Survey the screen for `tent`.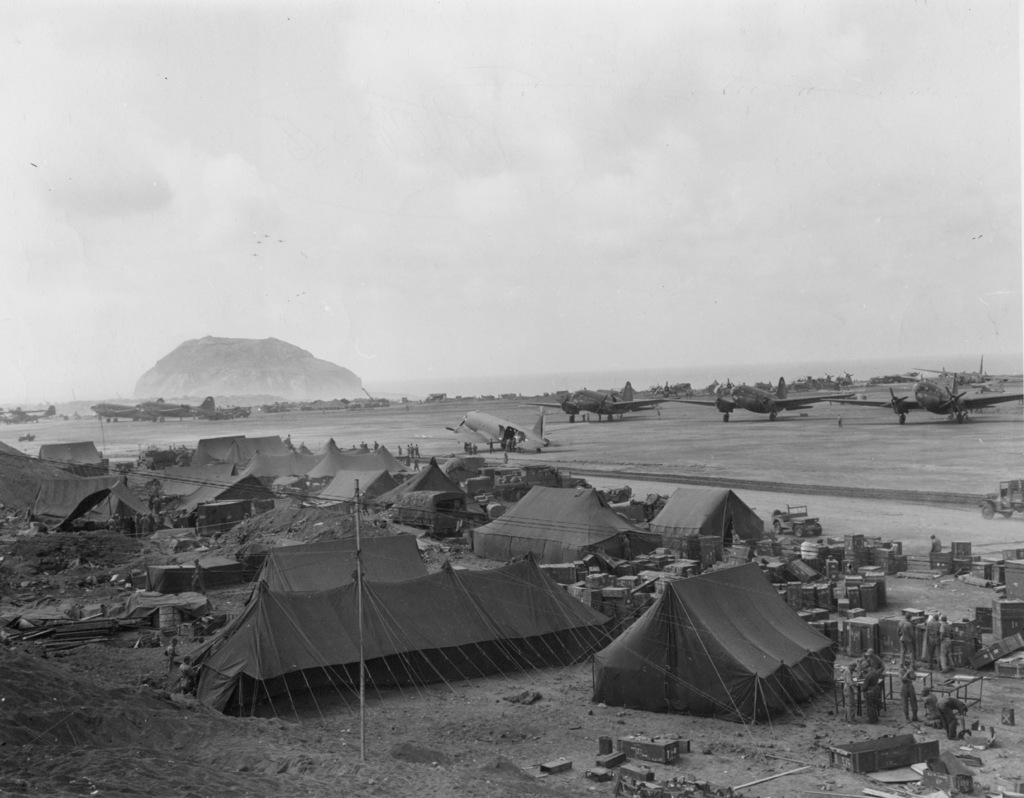
Survey found: l=580, t=581, r=850, b=731.
